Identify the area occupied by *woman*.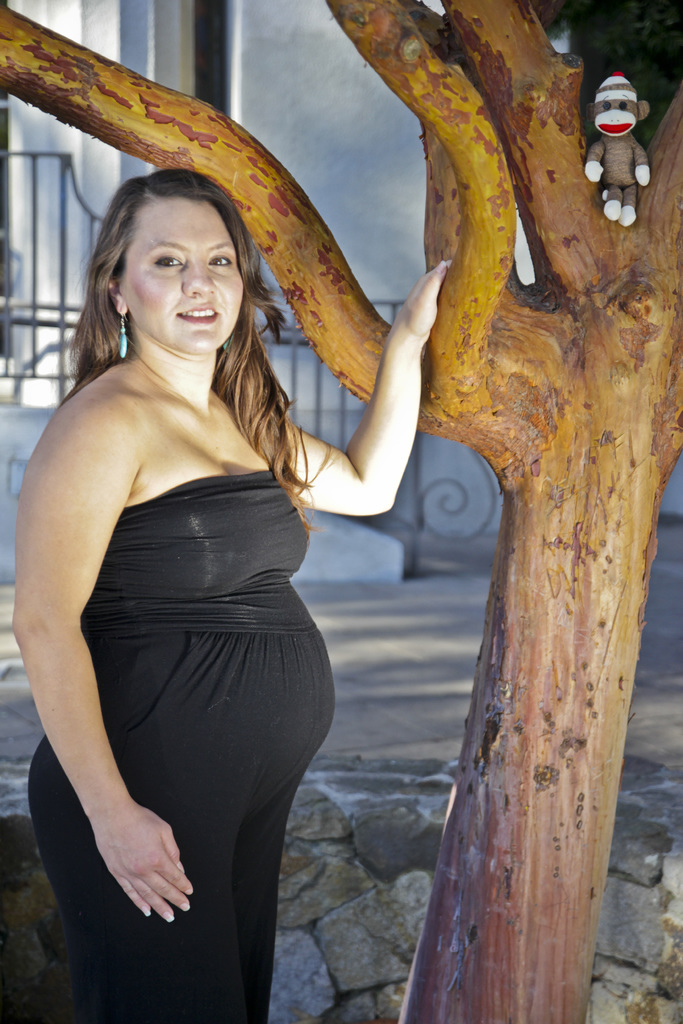
Area: Rect(4, 95, 364, 1021).
